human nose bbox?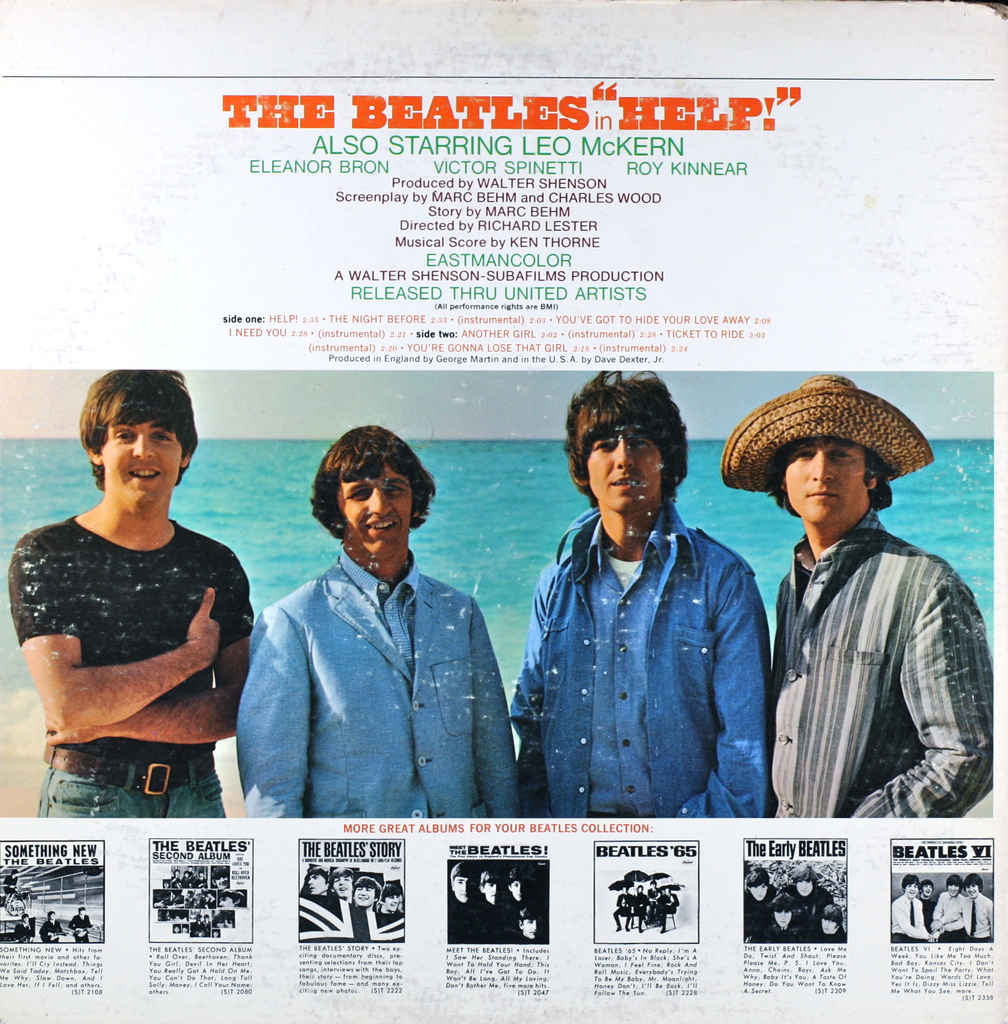
(337, 876, 344, 885)
